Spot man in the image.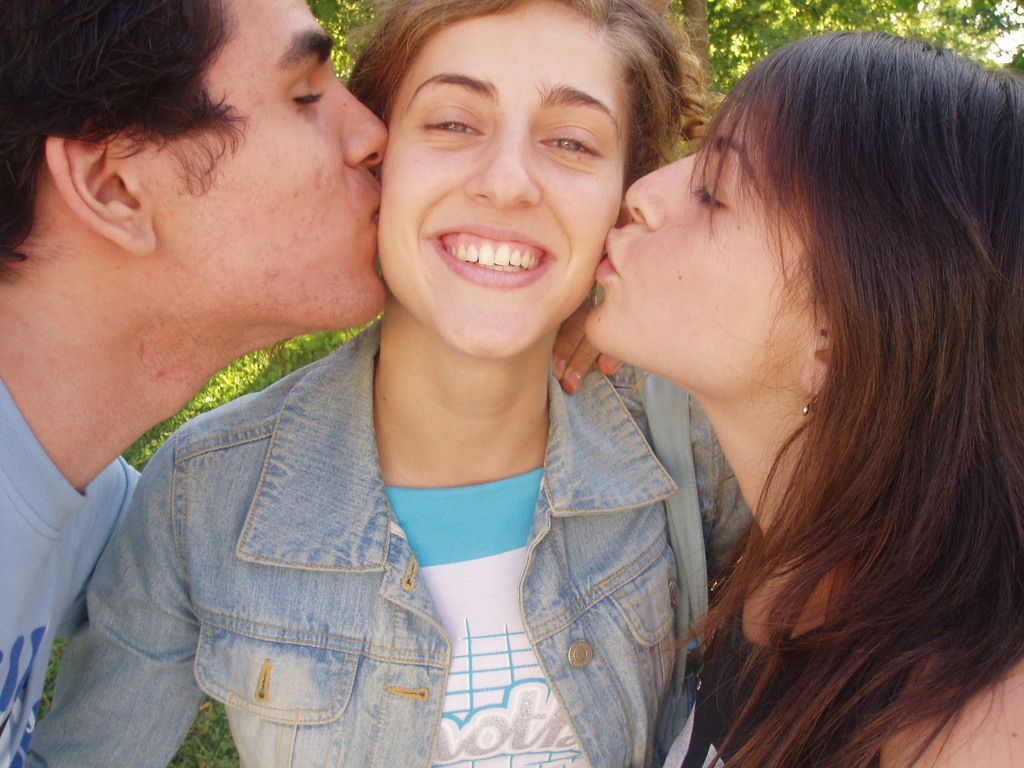
man found at BBox(76, 0, 860, 748).
